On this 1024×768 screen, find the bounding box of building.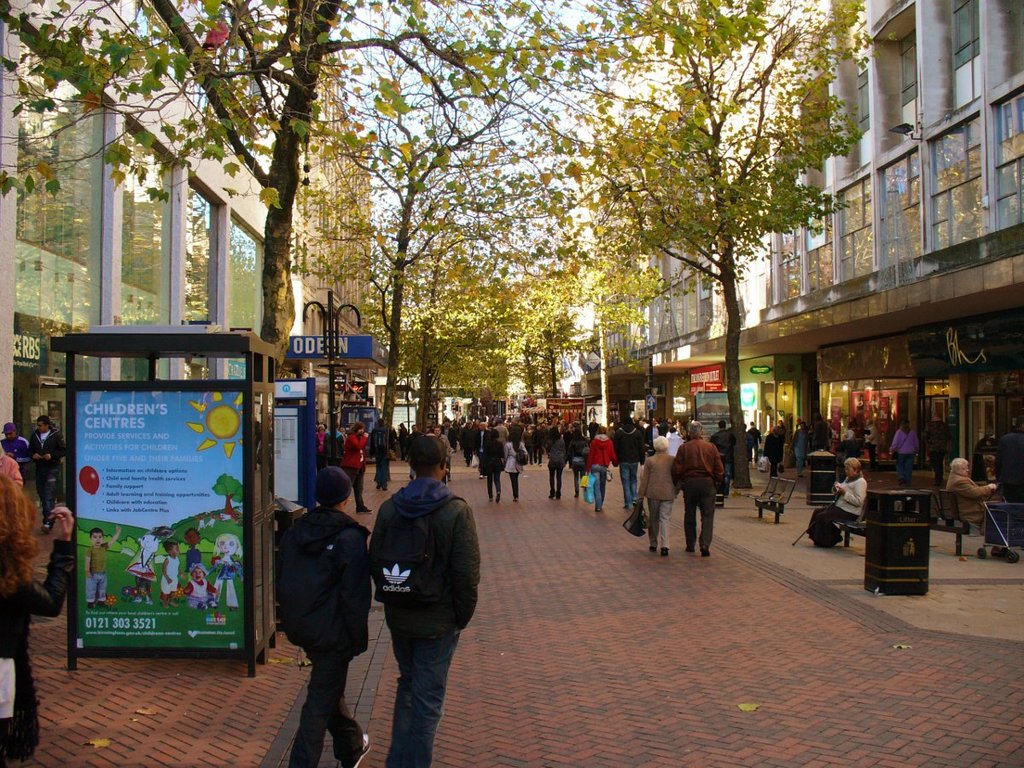
Bounding box: 561,0,1023,551.
